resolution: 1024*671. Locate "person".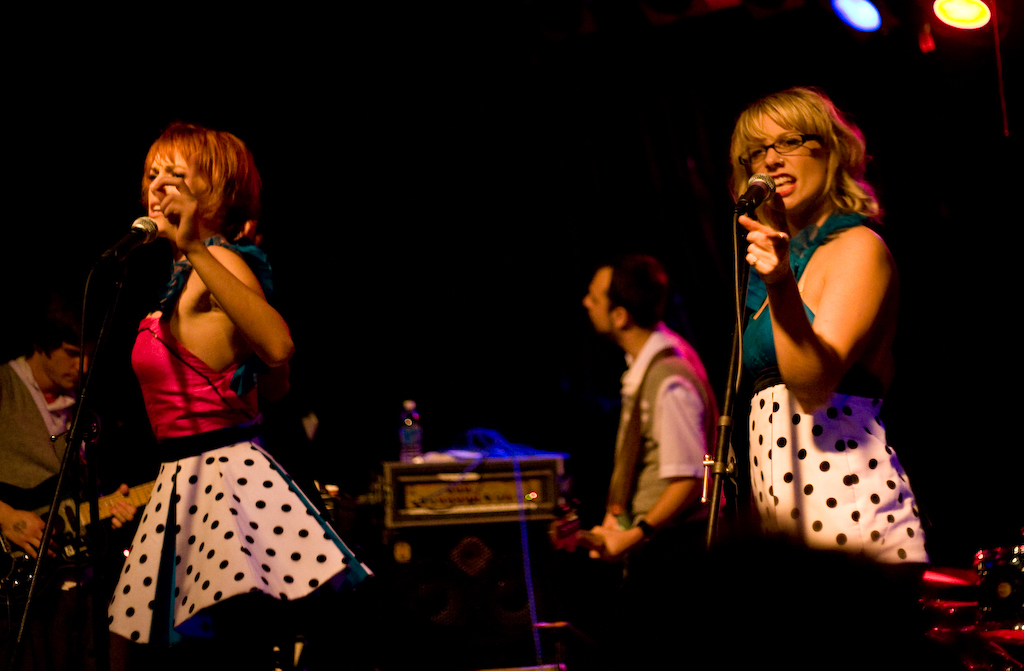
left=571, top=250, right=731, bottom=670.
